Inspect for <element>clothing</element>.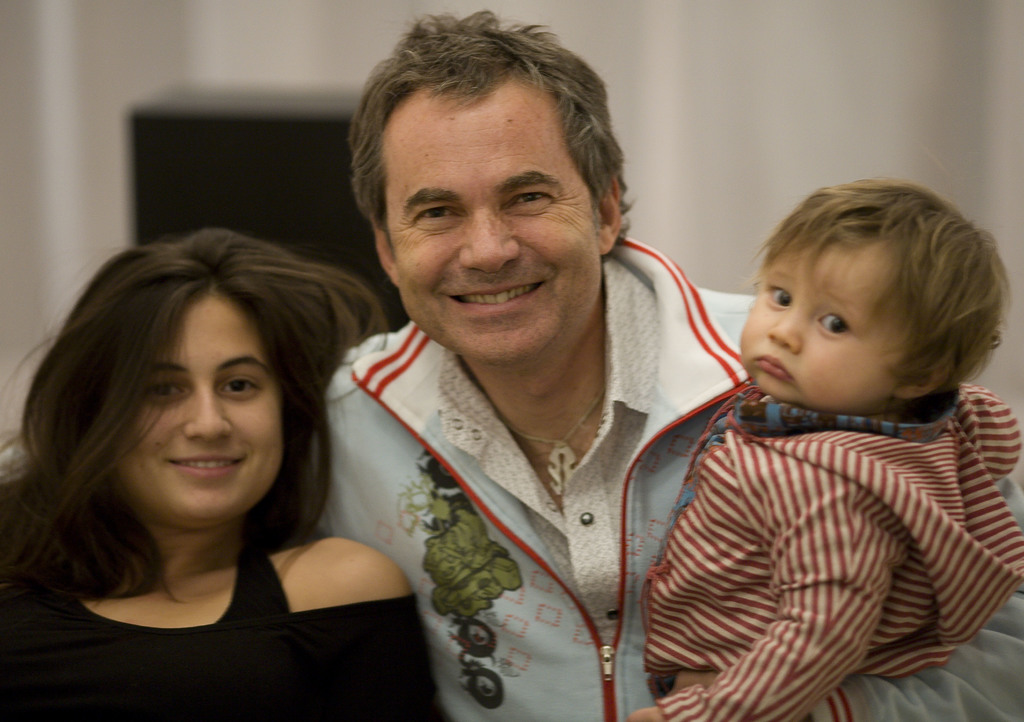
Inspection: bbox=[0, 518, 452, 721].
